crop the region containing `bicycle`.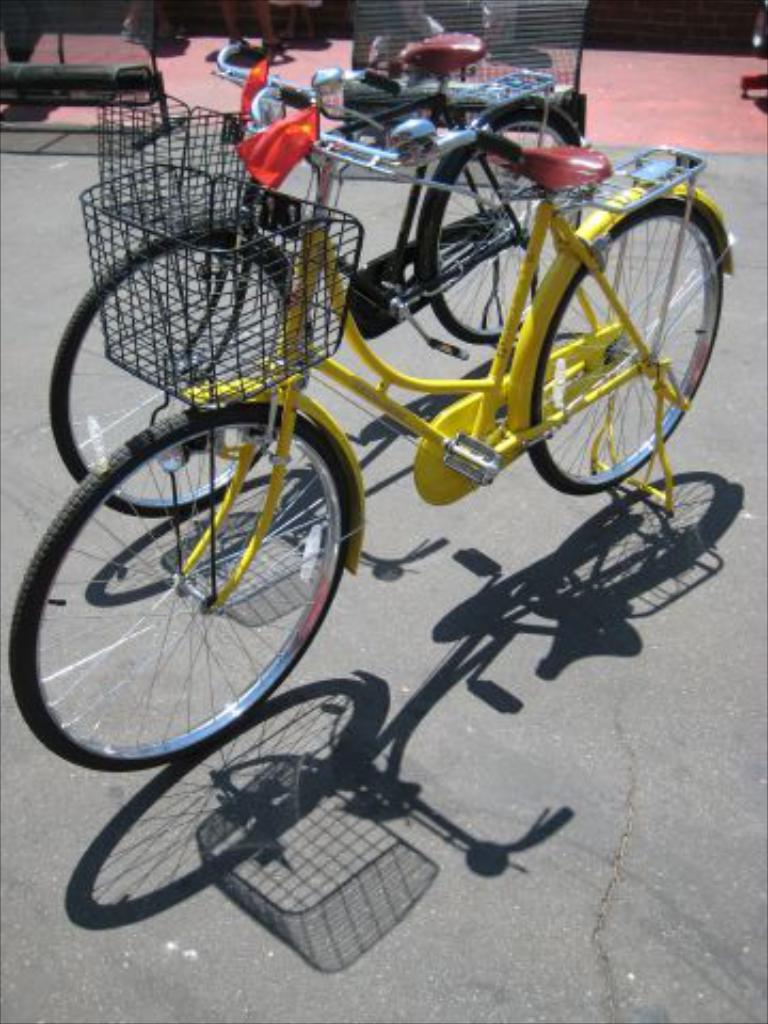
Crop region: Rect(0, 147, 742, 757).
